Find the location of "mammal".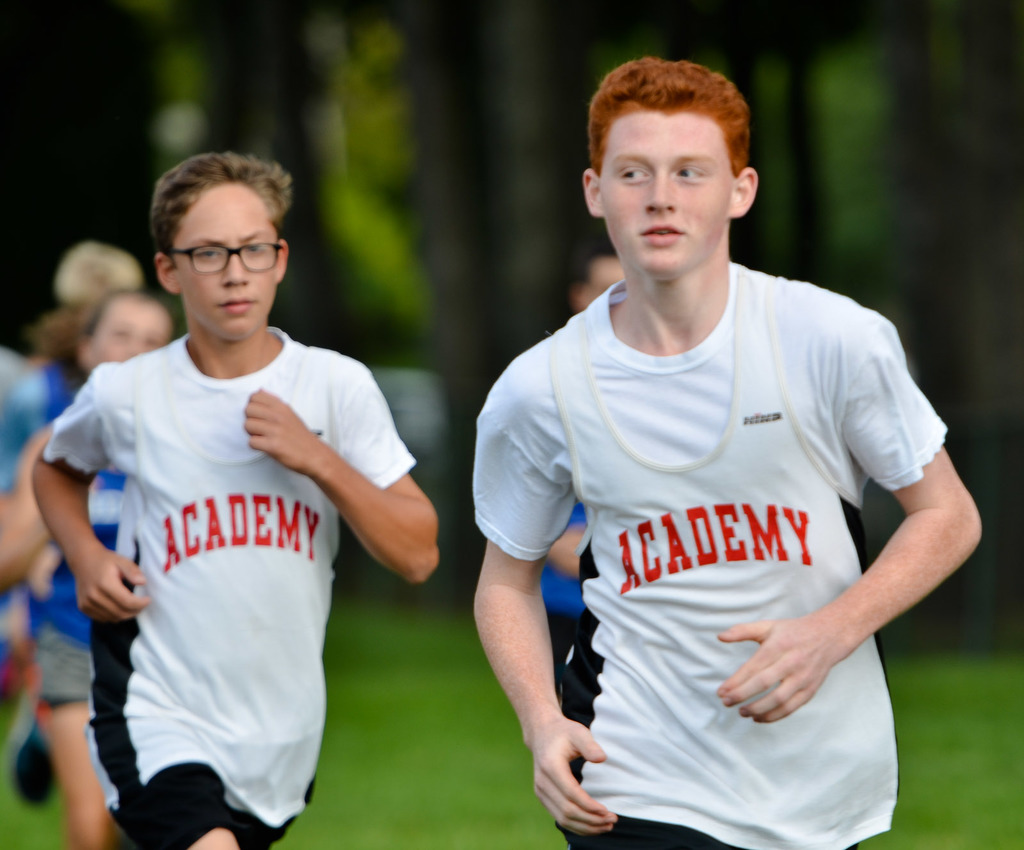
Location: 31,157,440,849.
